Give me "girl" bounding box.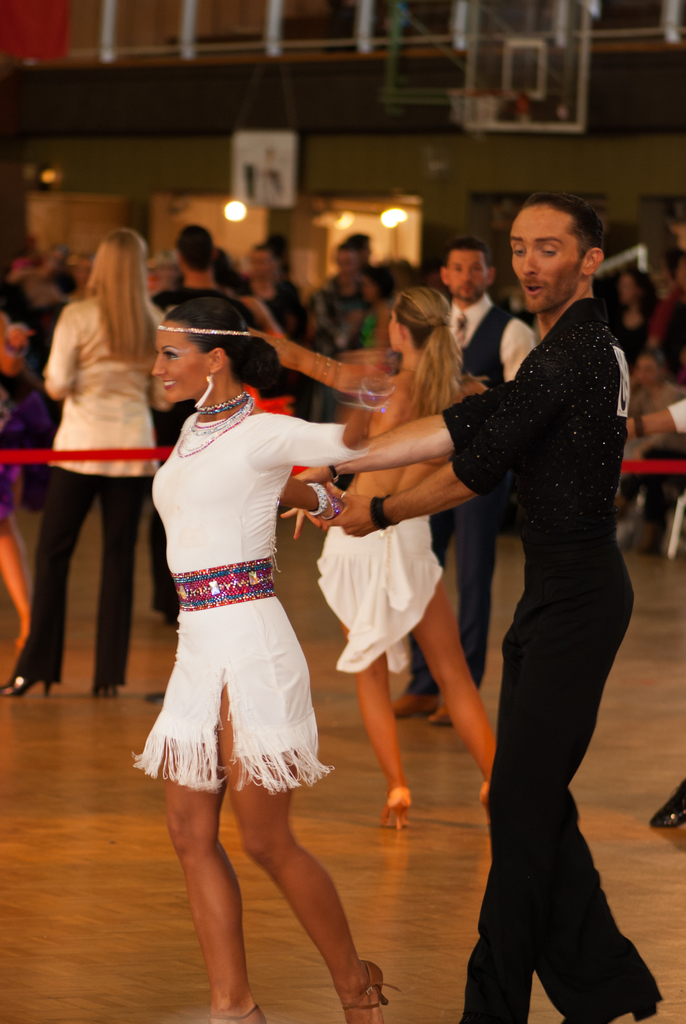
bbox=(0, 214, 186, 694).
